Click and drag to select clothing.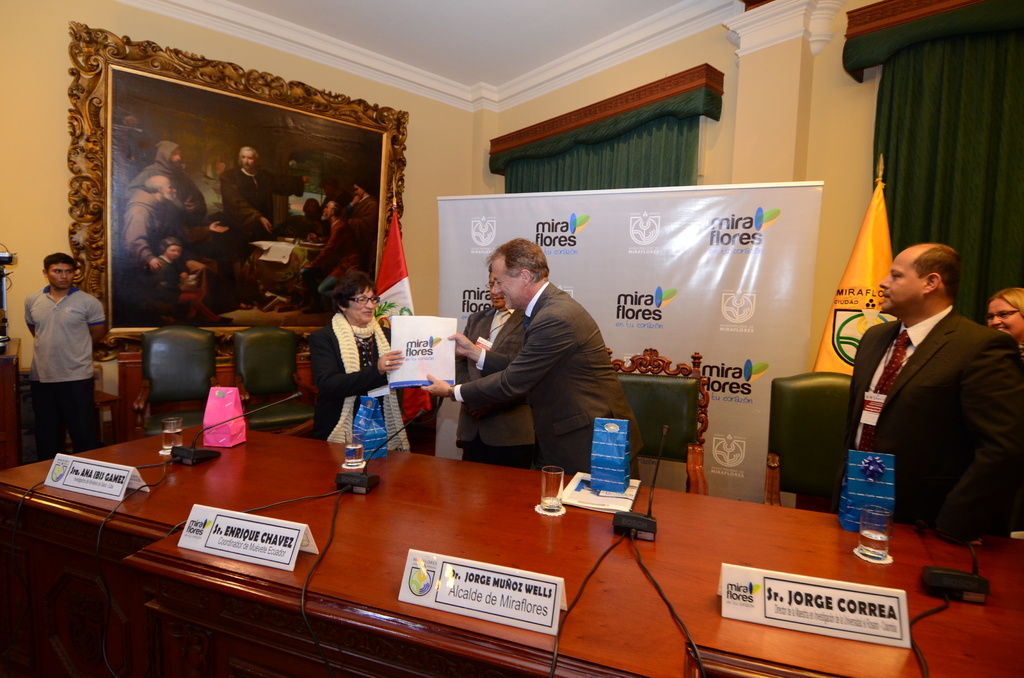
Selection: region(145, 259, 184, 301).
